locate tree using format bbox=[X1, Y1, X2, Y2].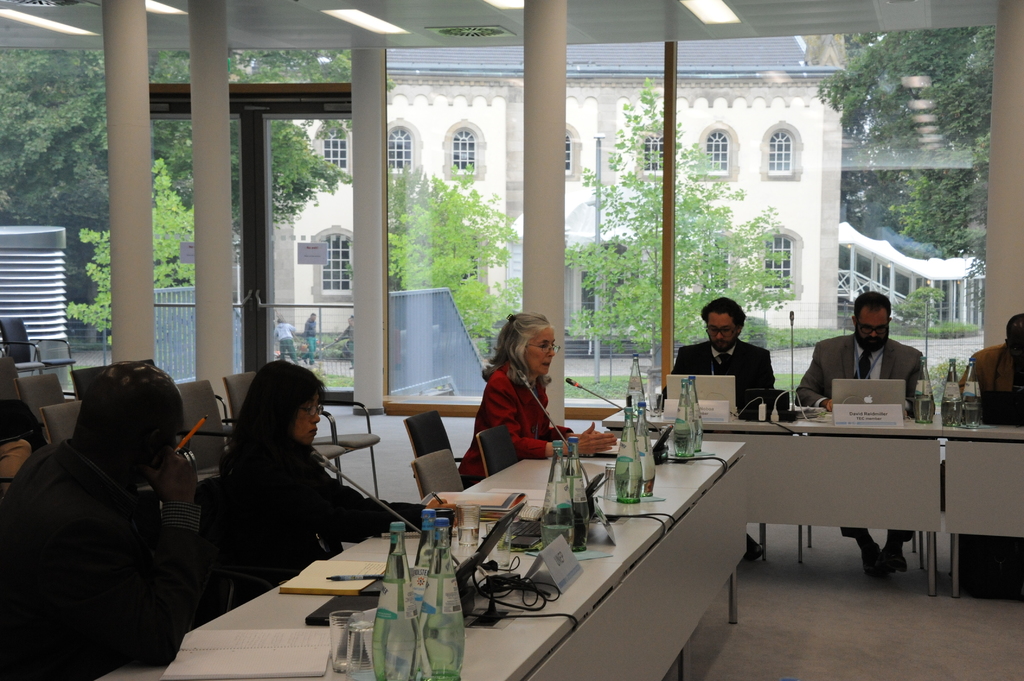
bbox=[563, 69, 798, 373].
